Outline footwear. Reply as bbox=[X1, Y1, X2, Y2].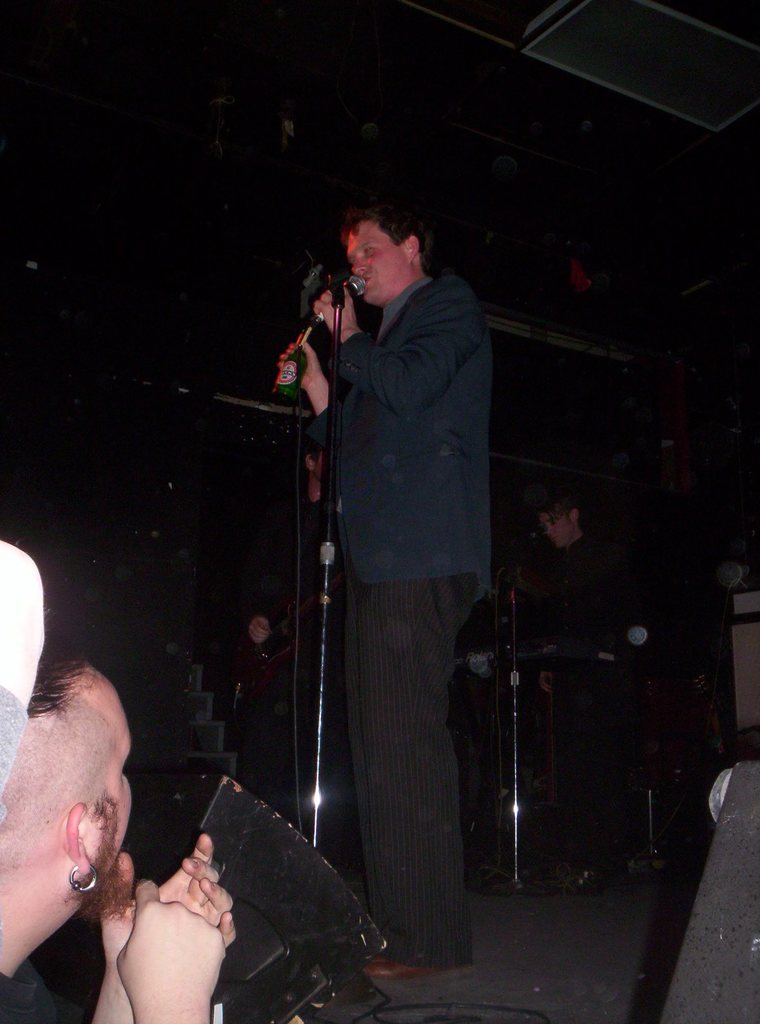
bbox=[348, 950, 467, 977].
